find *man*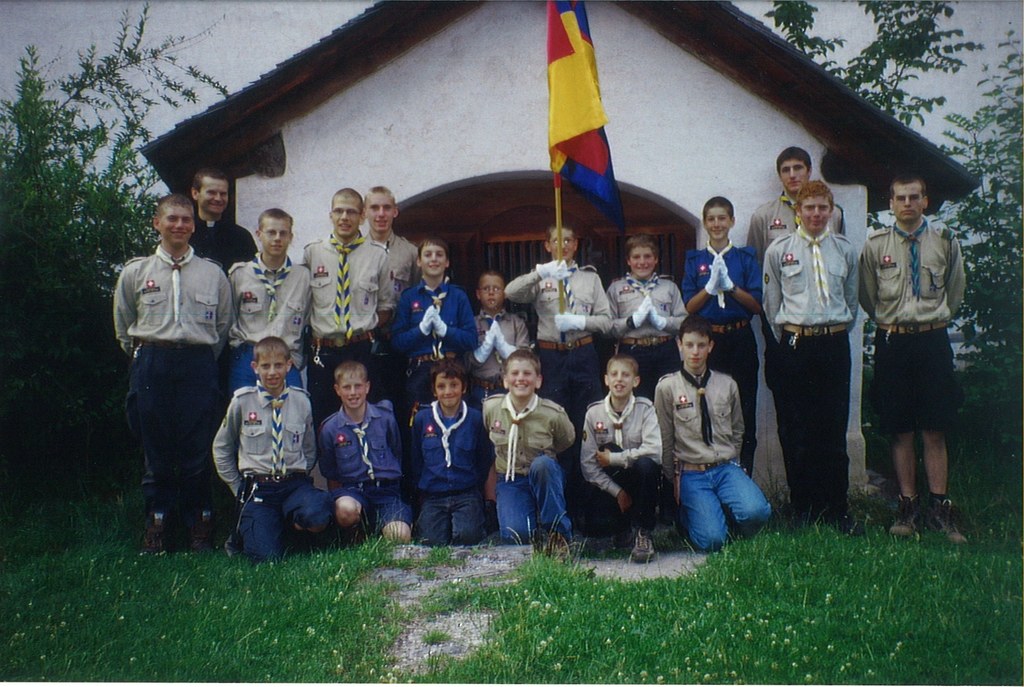
746/145/847/511
